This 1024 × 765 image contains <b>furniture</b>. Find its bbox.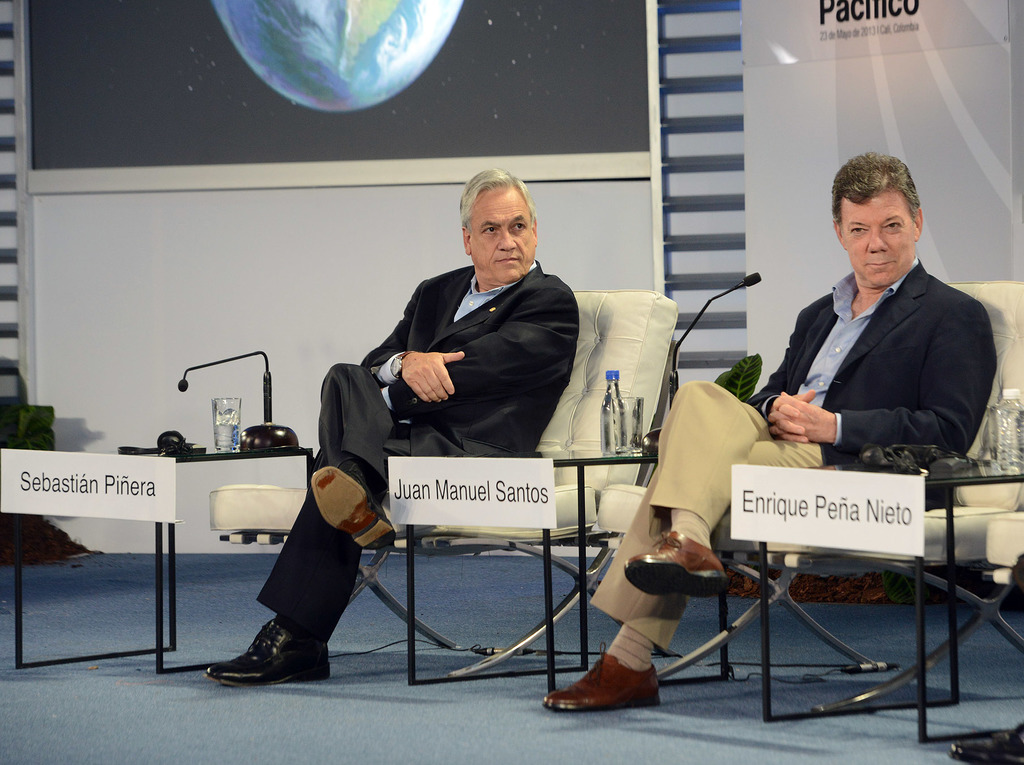
box(208, 290, 675, 688).
